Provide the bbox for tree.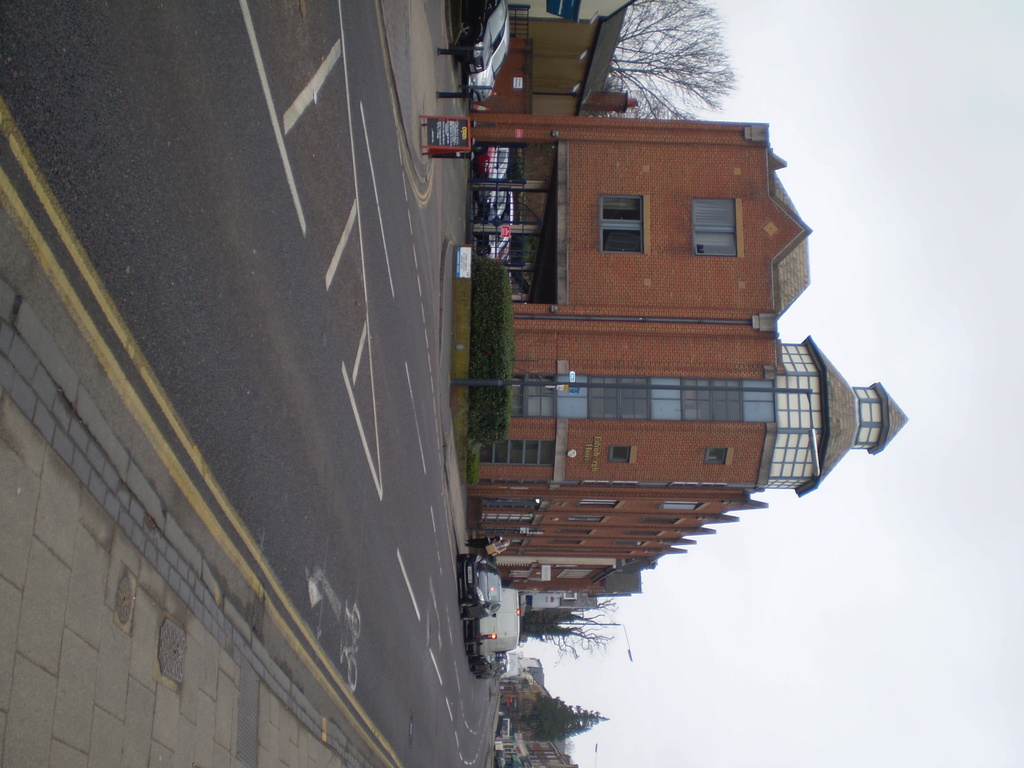
<region>584, 12, 776, 120</region>.
